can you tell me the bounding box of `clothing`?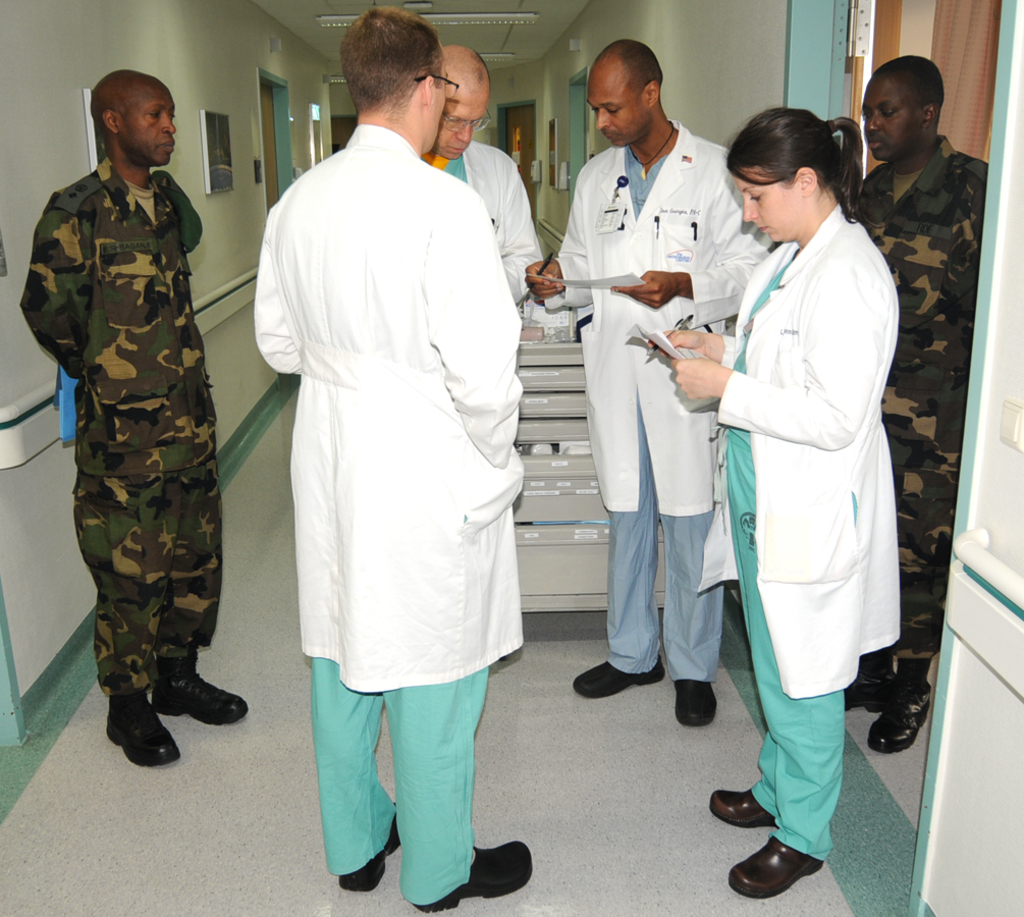
423,143,543,309.
